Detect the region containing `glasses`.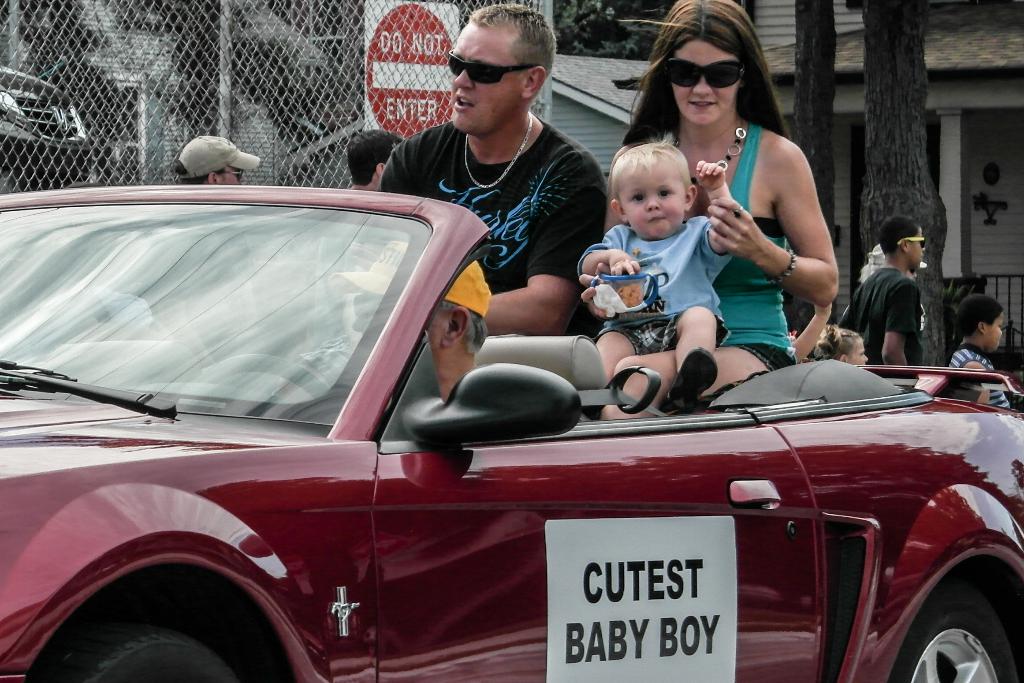
[449,42,556,86].
